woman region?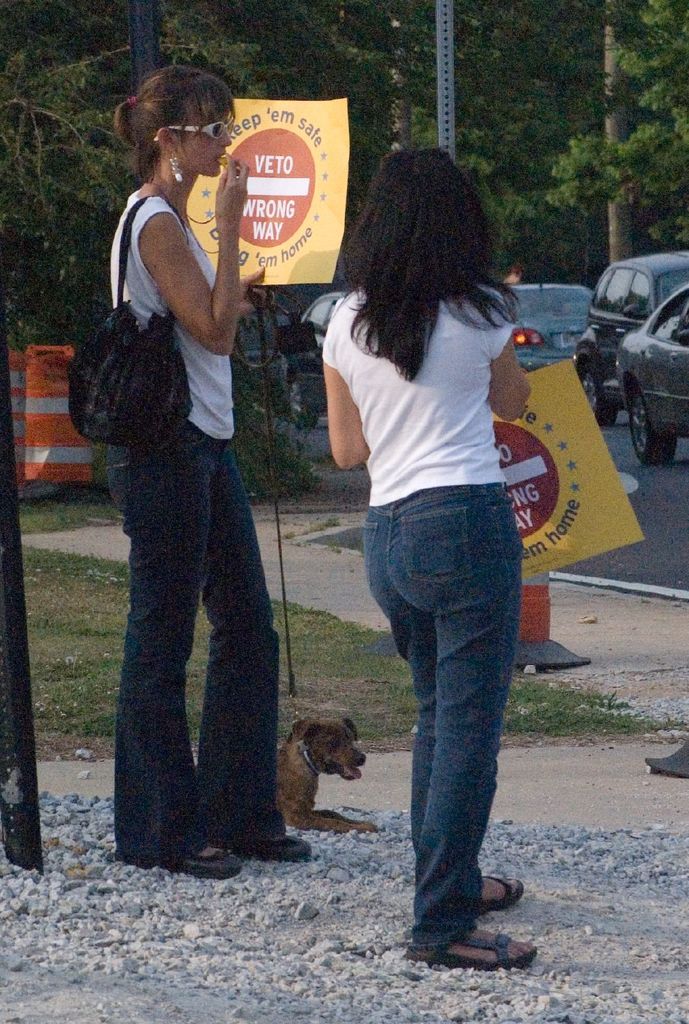
[90,62,322,888]
